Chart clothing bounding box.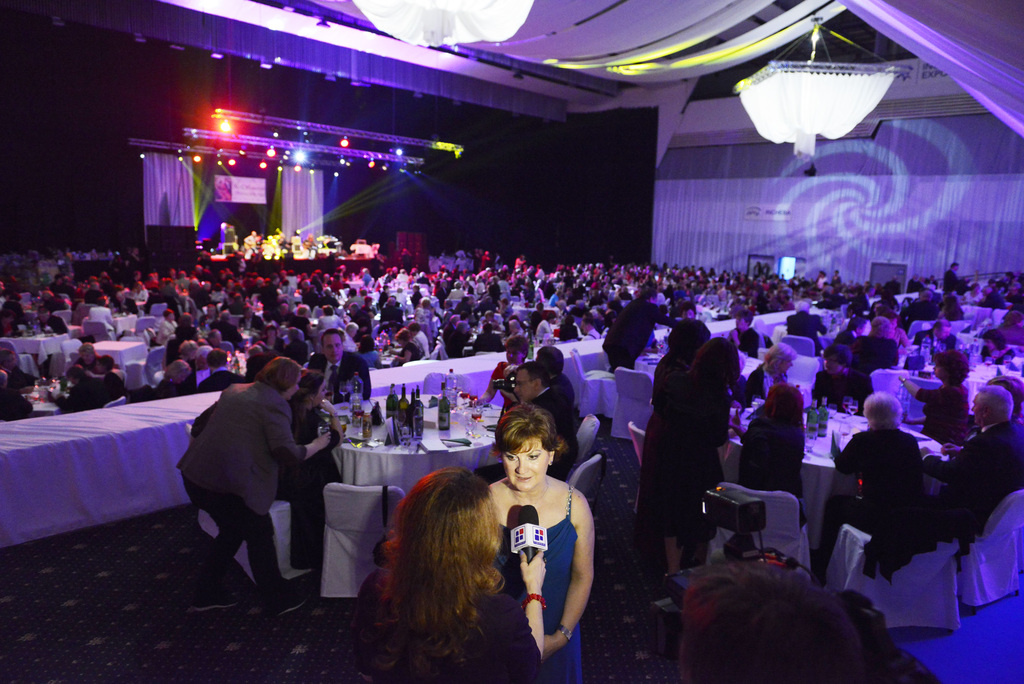
Charted: [x1=853, y1=339, x2=902, y2=370].
